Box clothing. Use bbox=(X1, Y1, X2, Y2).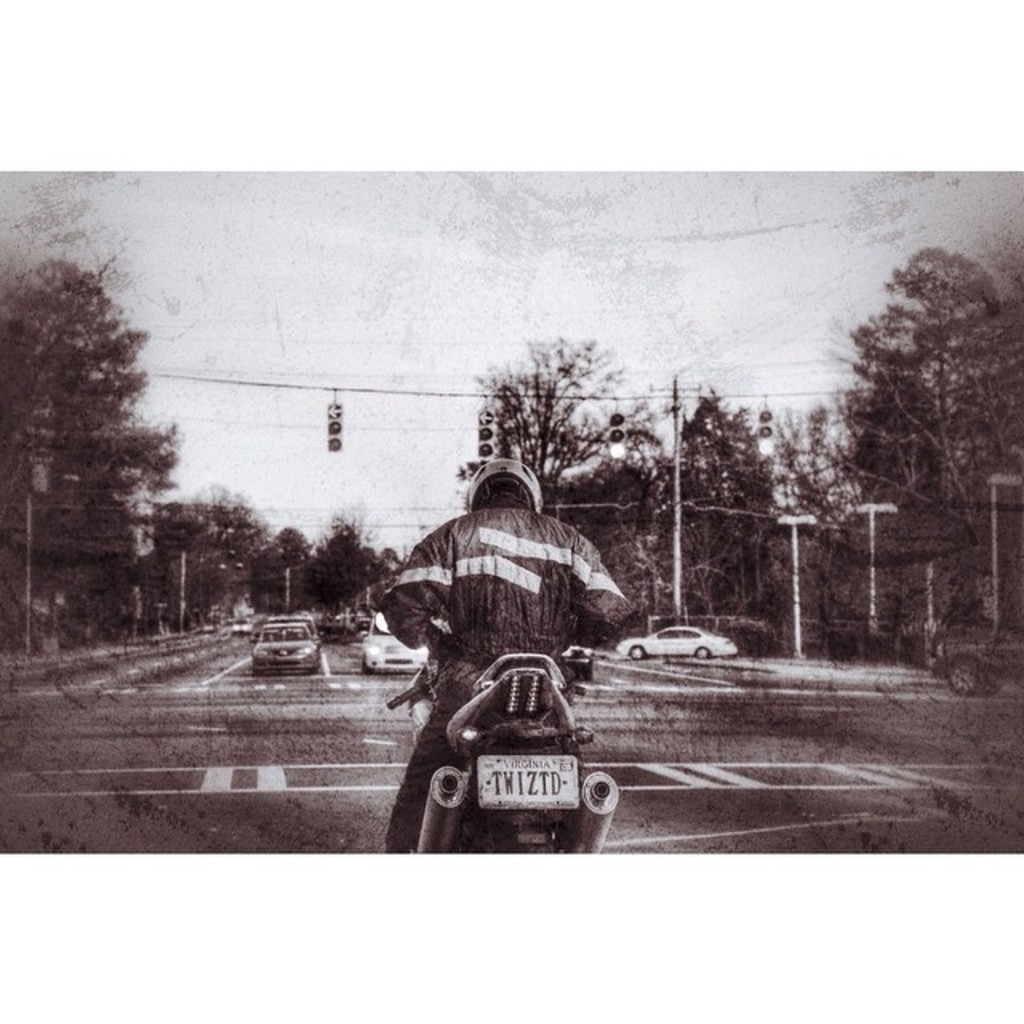
bbox=(370, 506, 645, 811).
